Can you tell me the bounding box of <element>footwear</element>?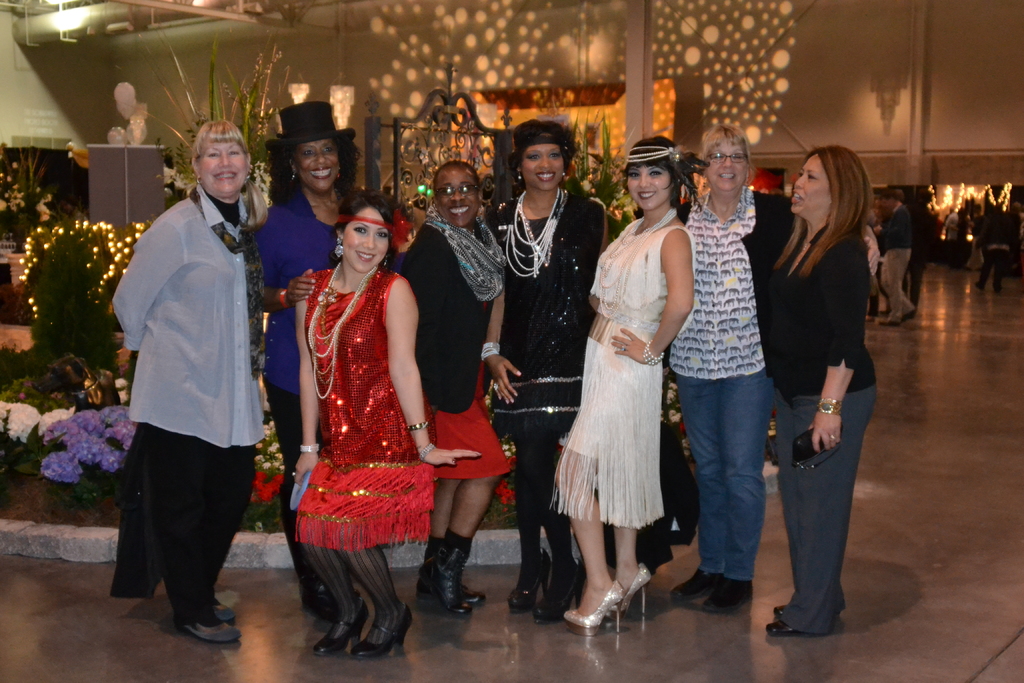
344/598/416/661.
